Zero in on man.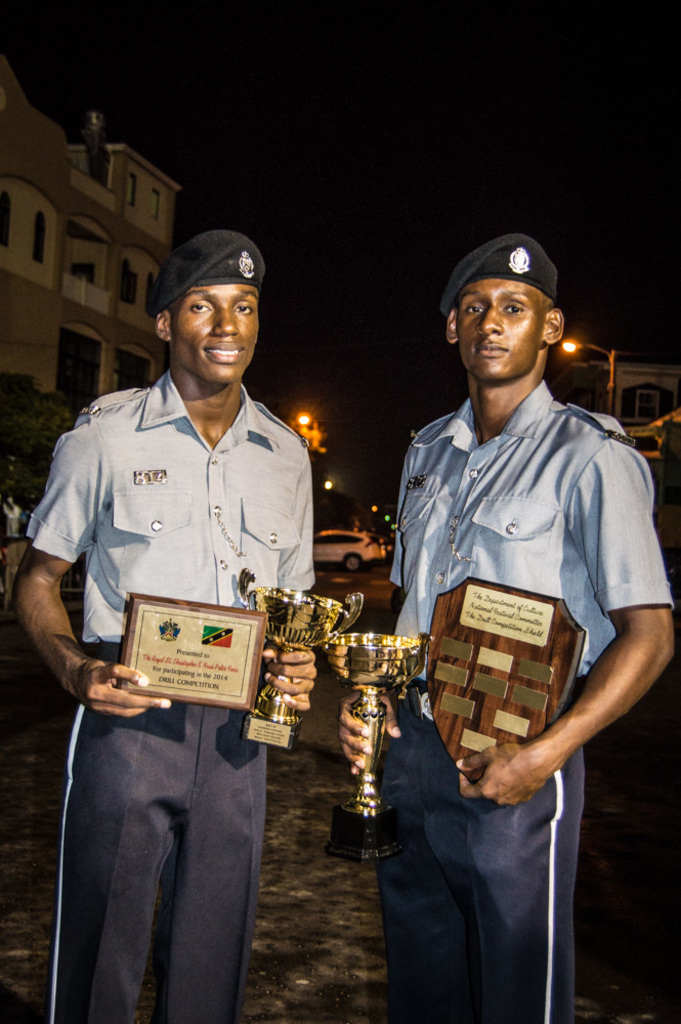
Zeroed in: 24, 233, 326, 1023.
